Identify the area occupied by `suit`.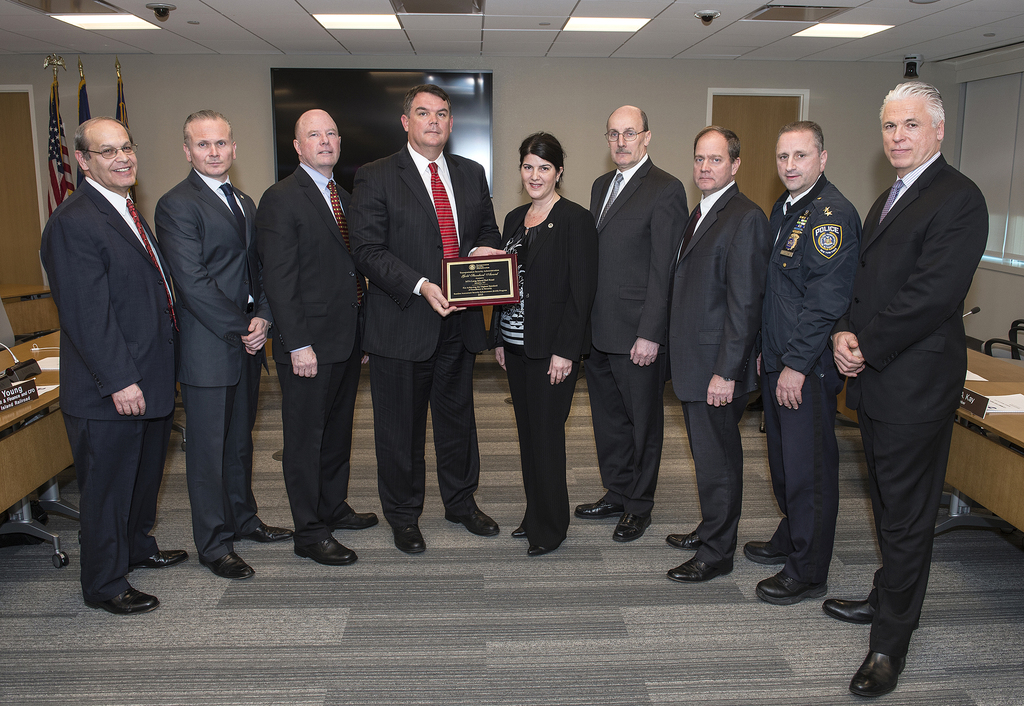
Area: 155/161/275/563.
